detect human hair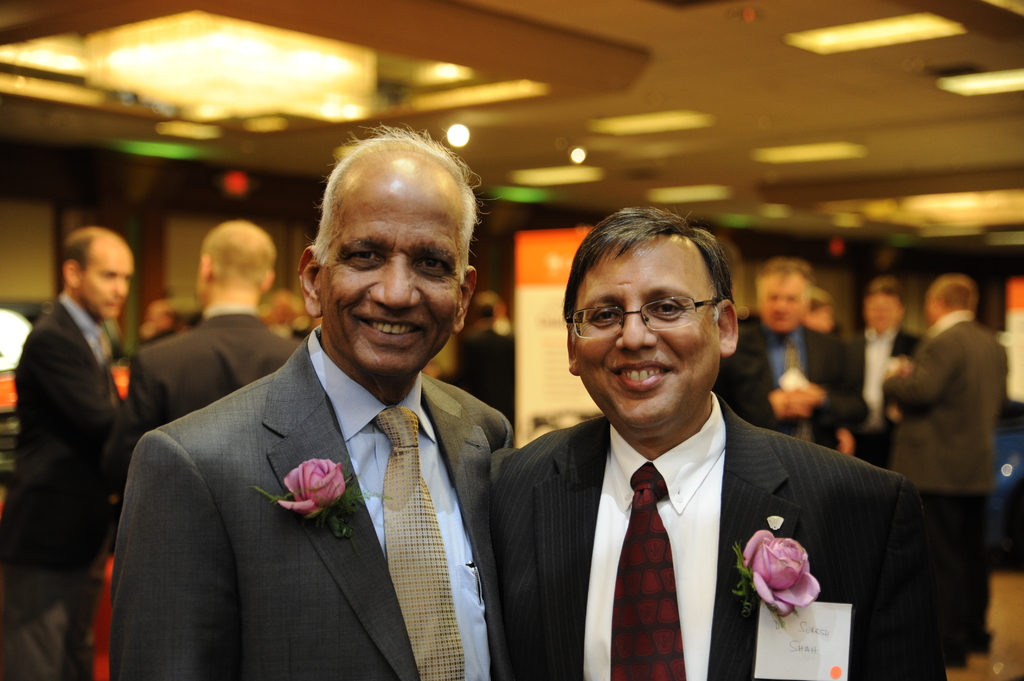
(x1=808, y1=287, x2=833, y2=315)
